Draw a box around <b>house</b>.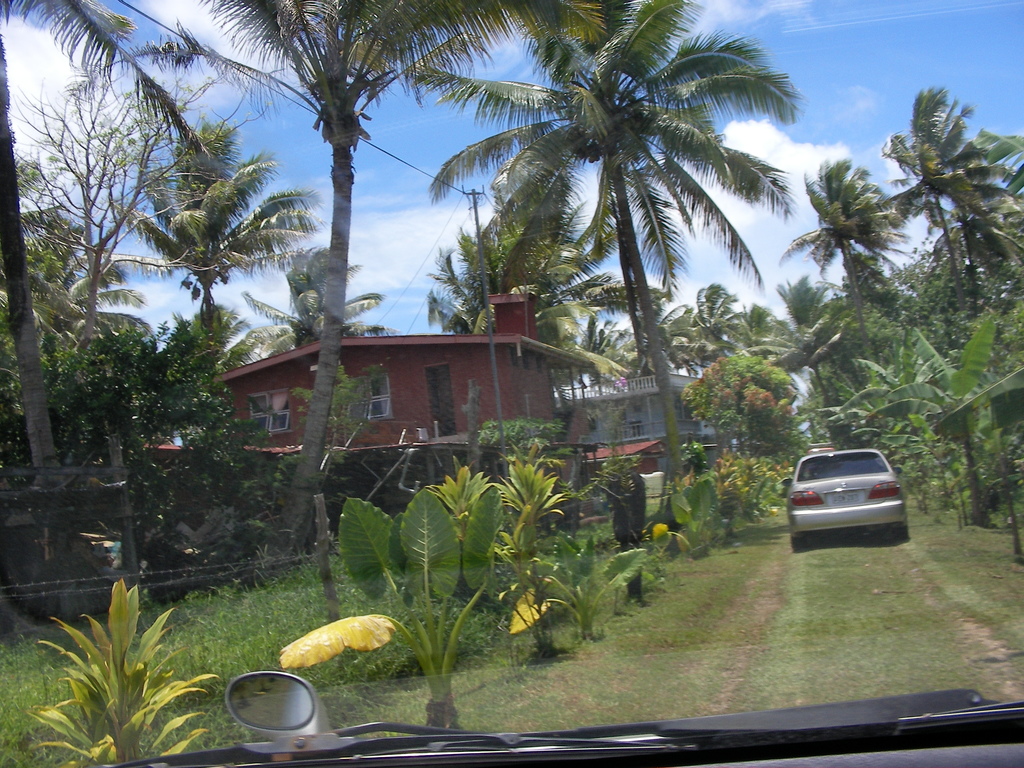
Rect(217, 289, 602, 515).
